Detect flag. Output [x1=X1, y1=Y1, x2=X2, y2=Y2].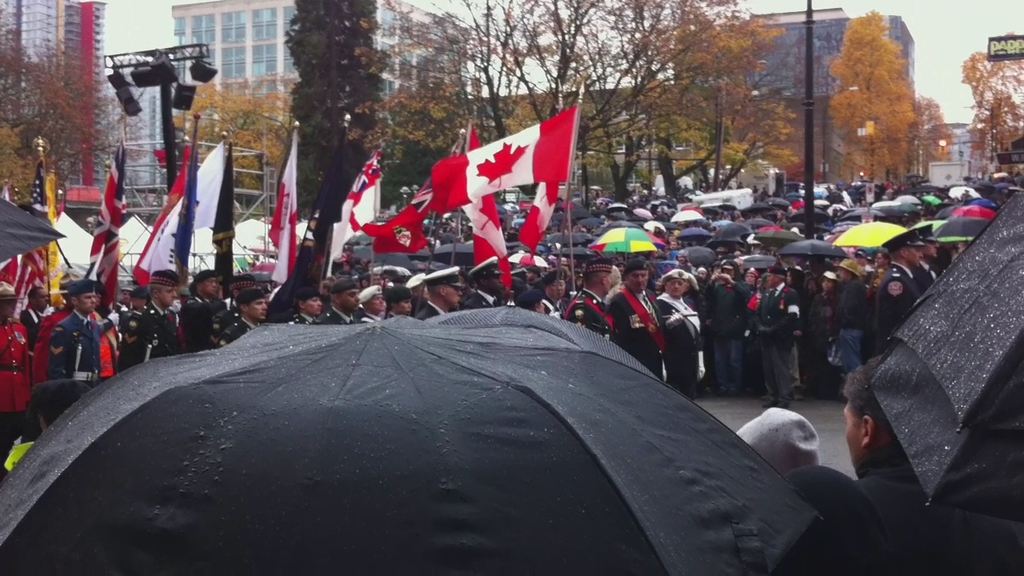
[x1=260, y1=130, x2=301, y2=288].
